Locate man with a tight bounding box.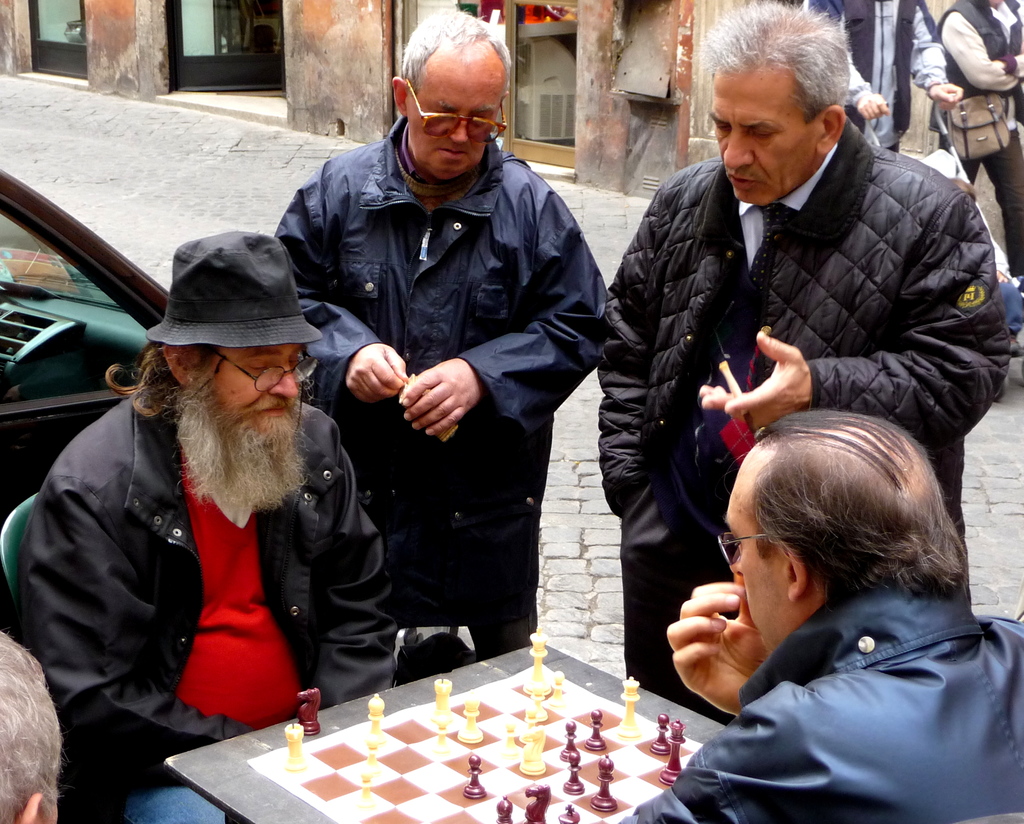
801, 0, 967, 158.
